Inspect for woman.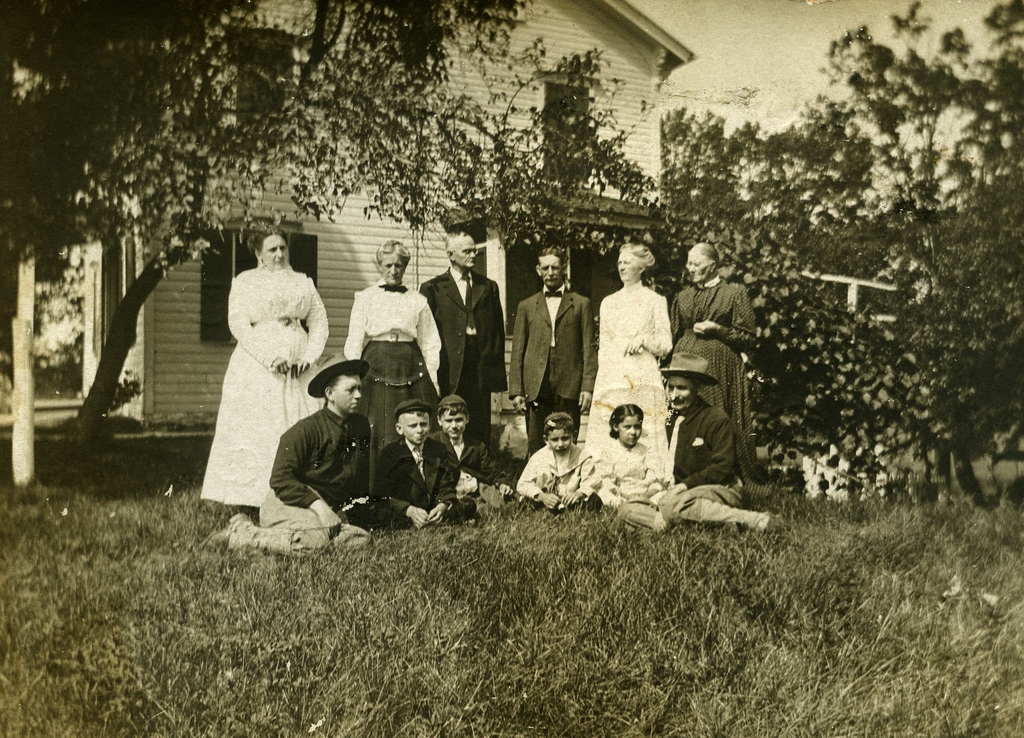
Inspection: detection(659, 237, 781, 500).
